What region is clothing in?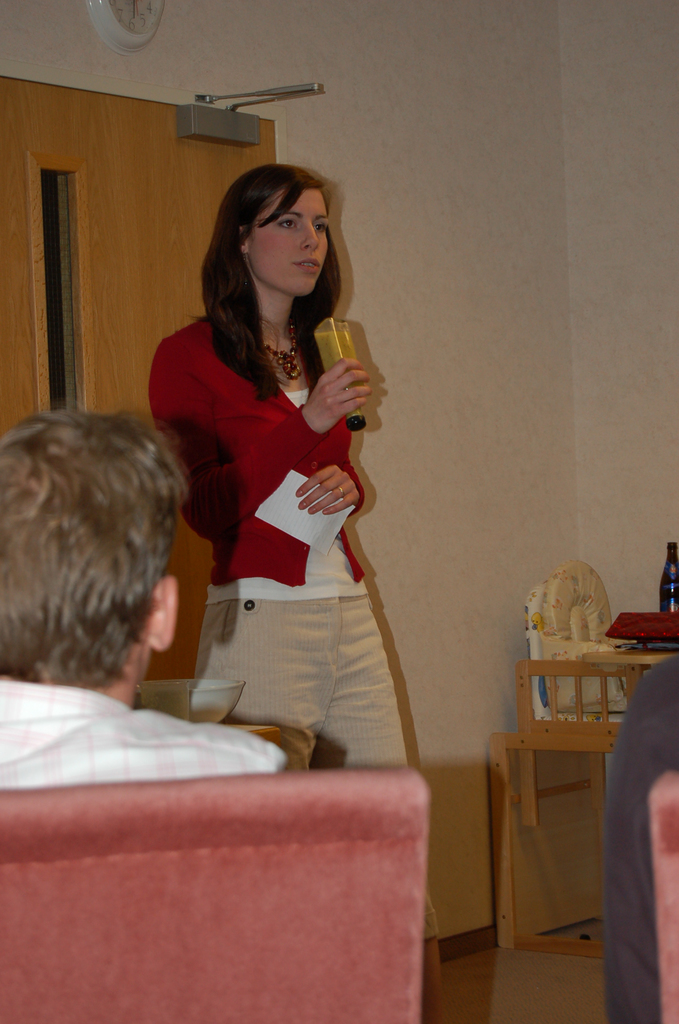
{"left": 0, "top": 682, "right": 287, "bottom": 790}.
